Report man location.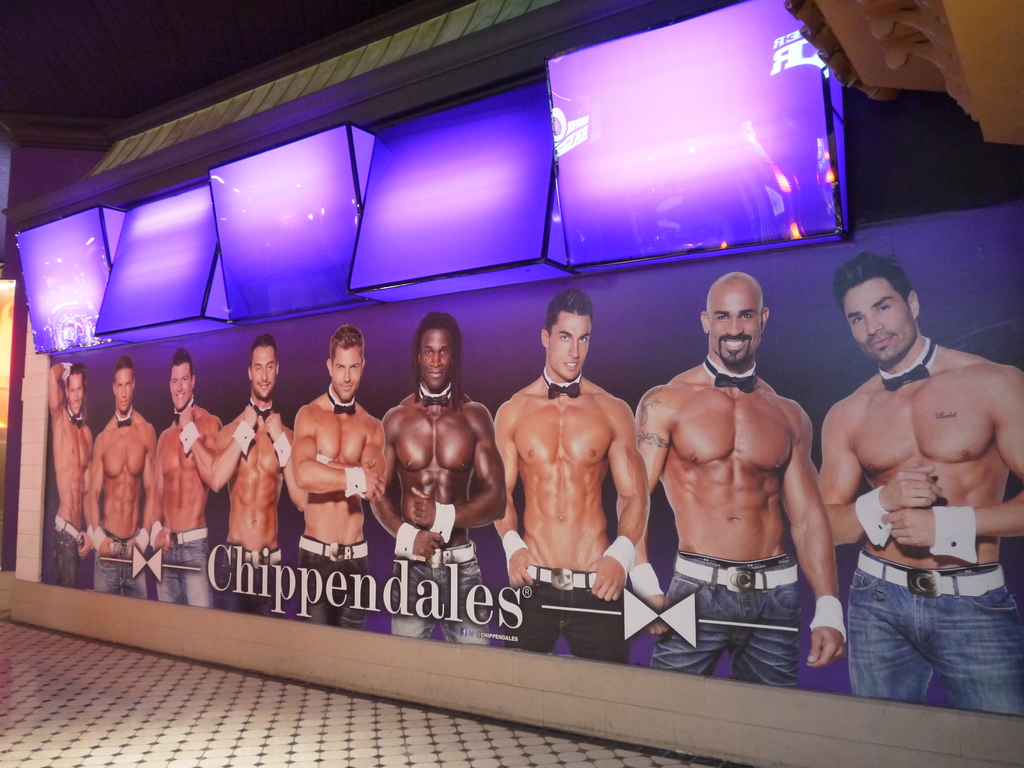
Report: 628, 284, 845, 694.
